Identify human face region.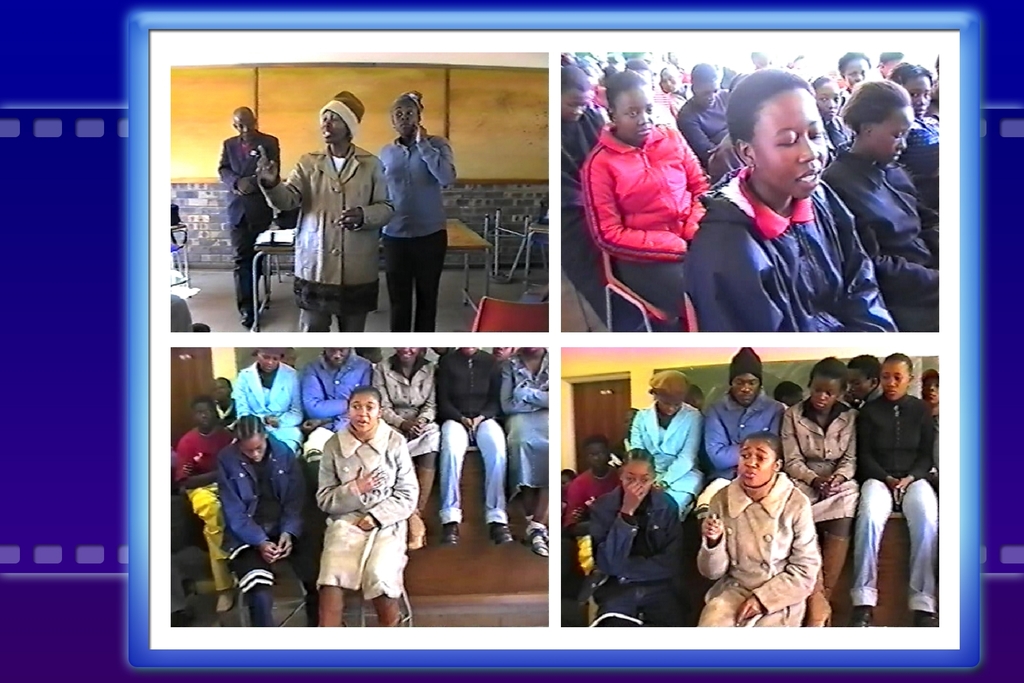
Region: crop(195, 402, 211, 427).
